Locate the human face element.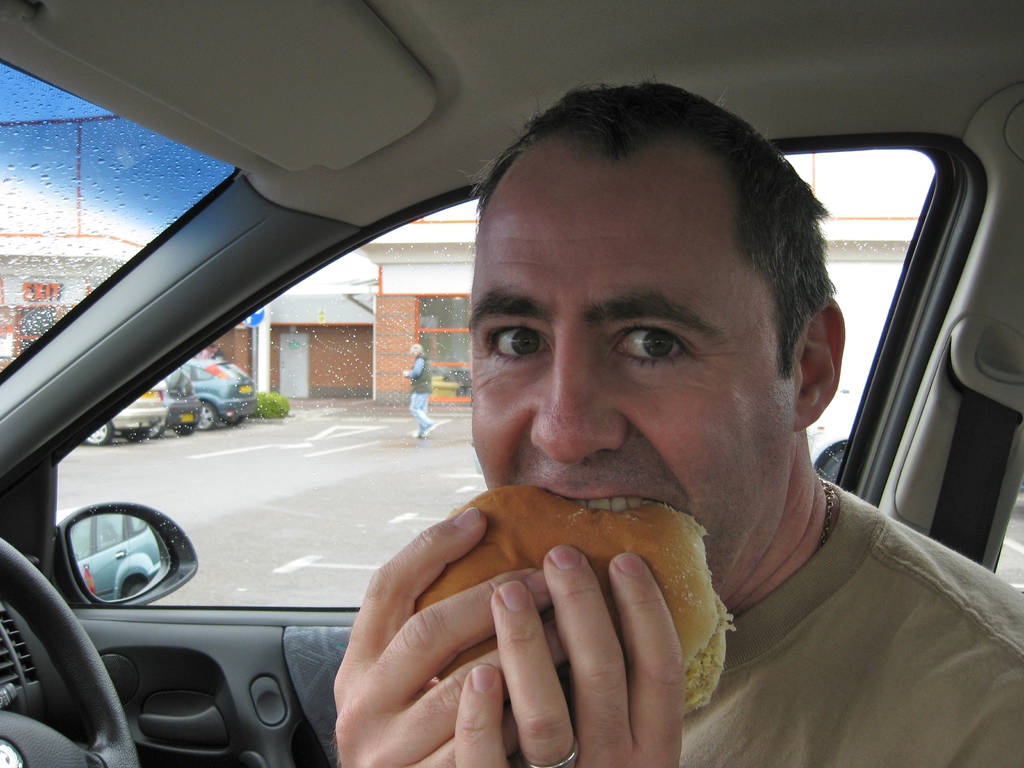
Element bbox: x1=469, y1=156, x2=779, y2=583.
